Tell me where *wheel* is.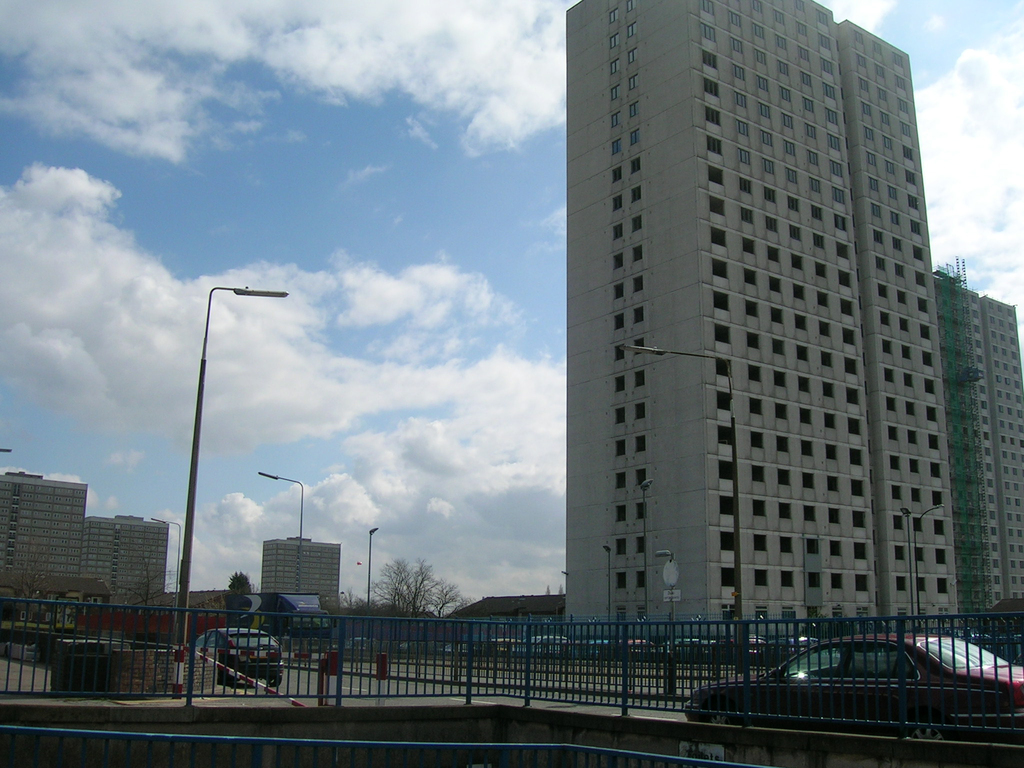
*wheel* is at x1=904 y1=709 x2=957 y2=745.
